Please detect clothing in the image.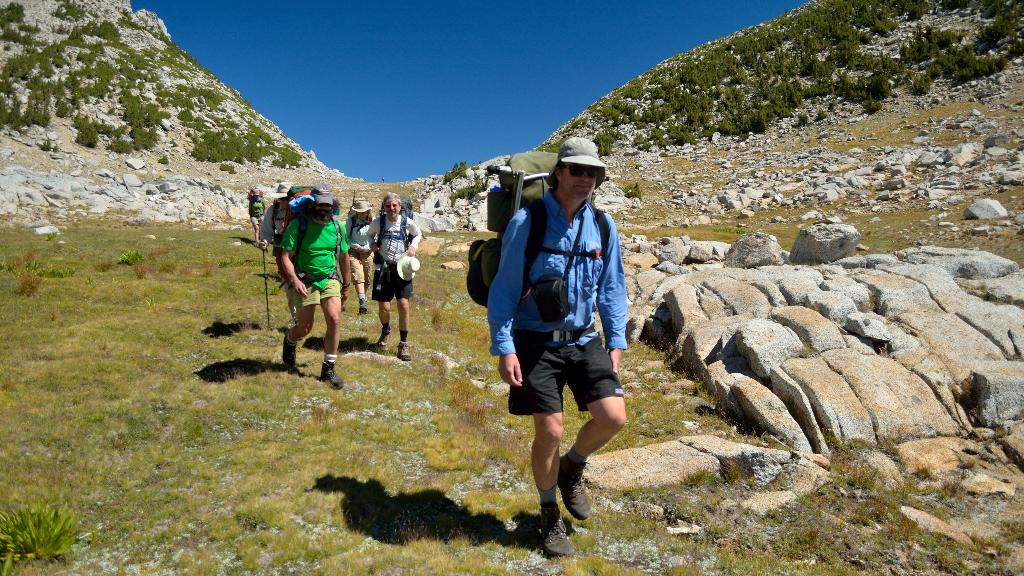
[358, 214, 420, 313].
